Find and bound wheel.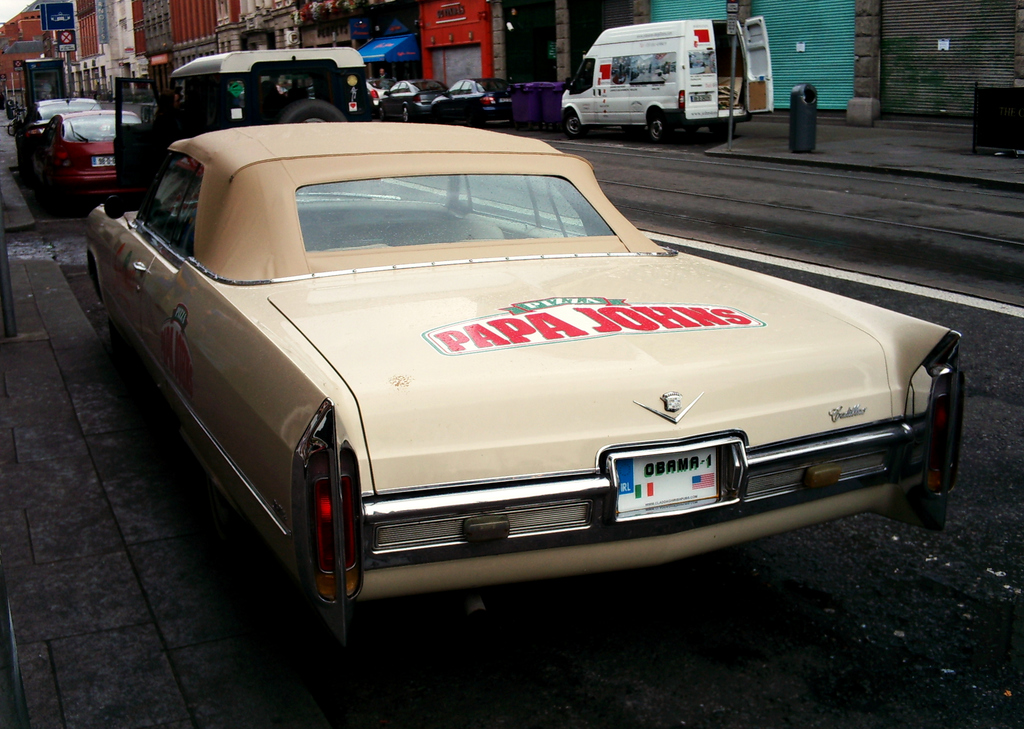
Bound: l=564, t=113, r=584, b=138.
